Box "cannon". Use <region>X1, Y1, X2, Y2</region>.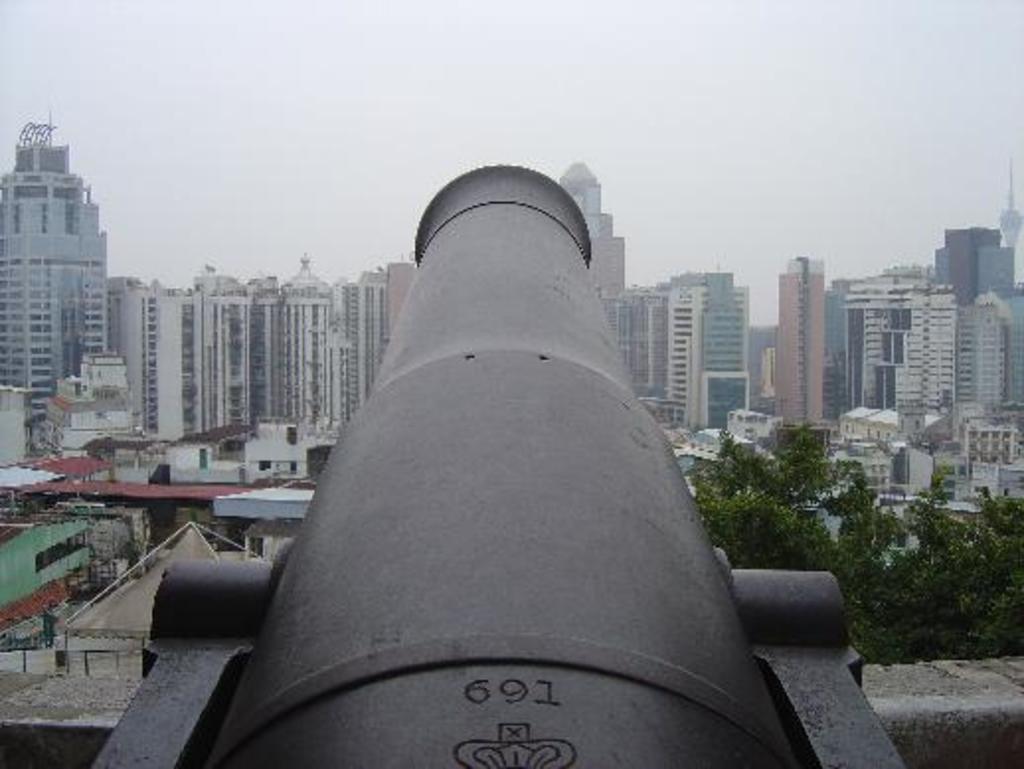
<region>91, 158, 911, 767</region>.
